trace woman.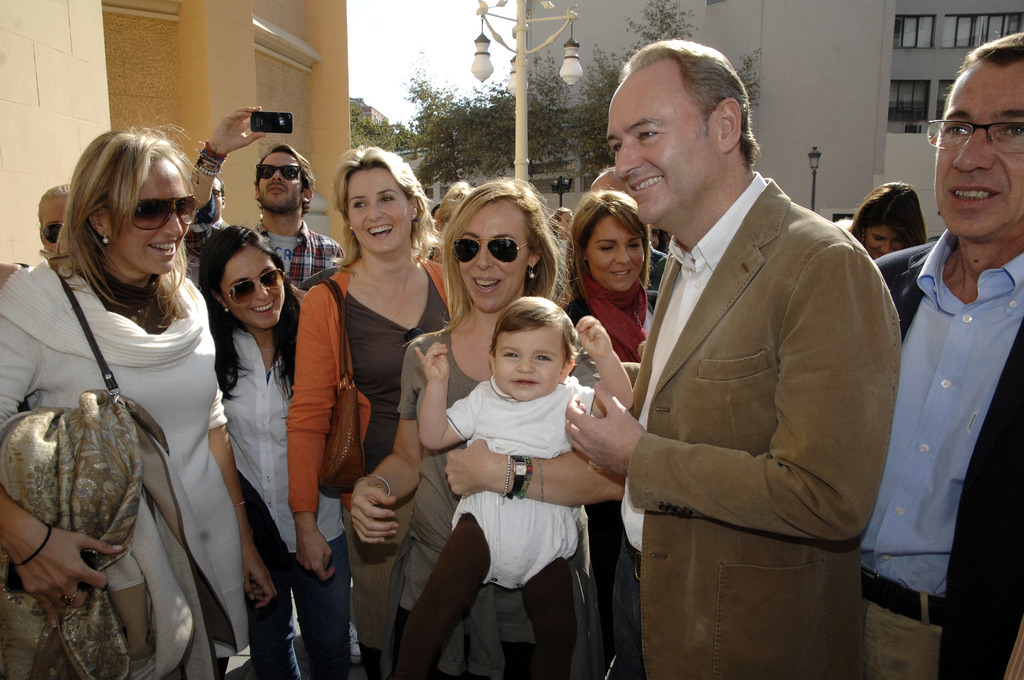
Traced to bbox(350, 173, 576, 679).
